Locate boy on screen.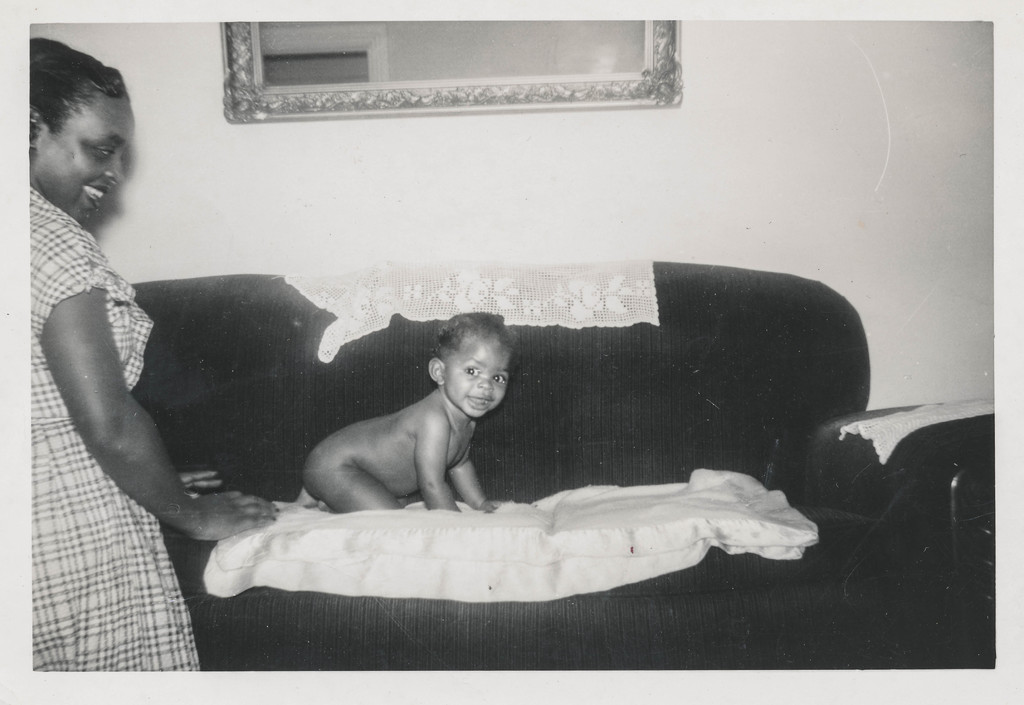
On screen at bbox=[289, 311, 507, 510].
